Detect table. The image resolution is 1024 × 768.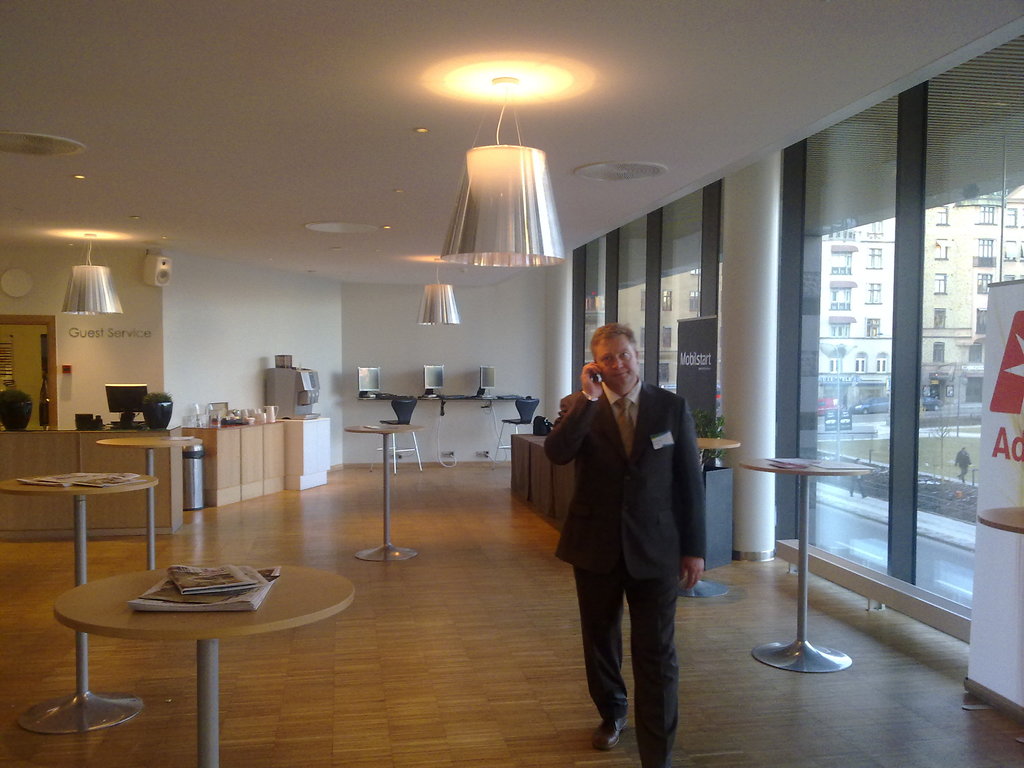
detection(343, 424, 422, 562).
